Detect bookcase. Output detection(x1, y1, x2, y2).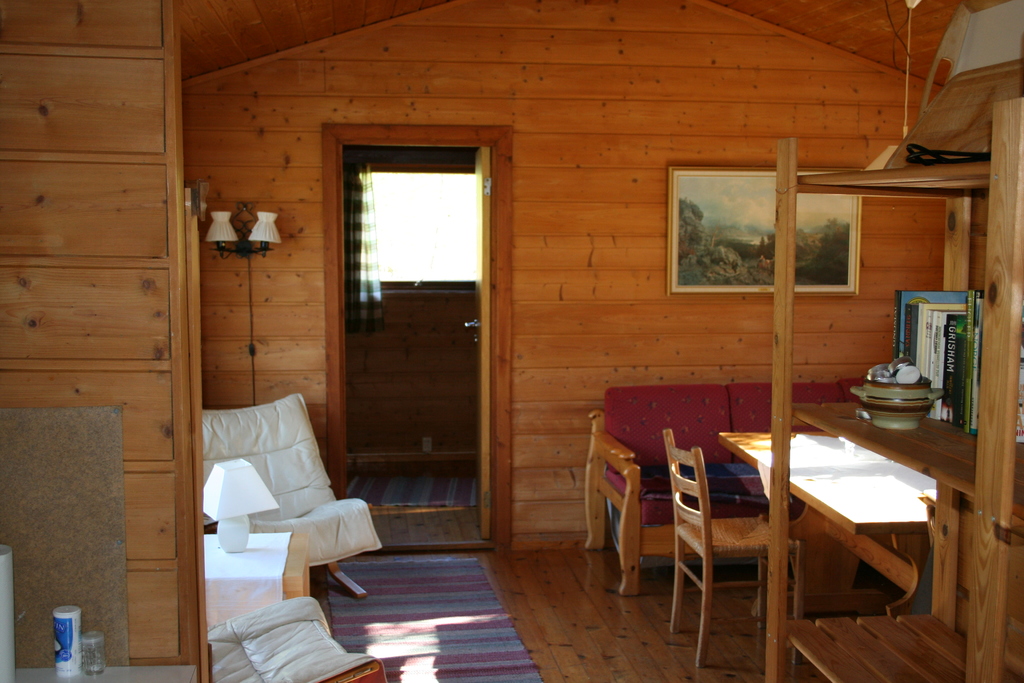
detection(765, 95, 1023, 682).
